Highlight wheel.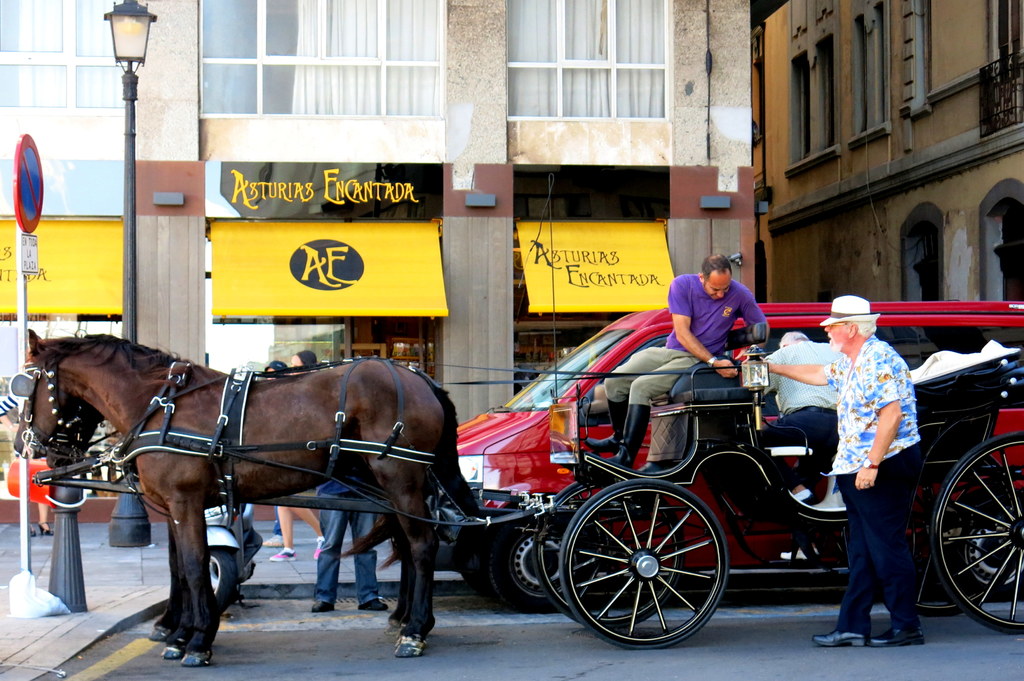
Highlighted region: bbox=[559, 478, 727, 650].
